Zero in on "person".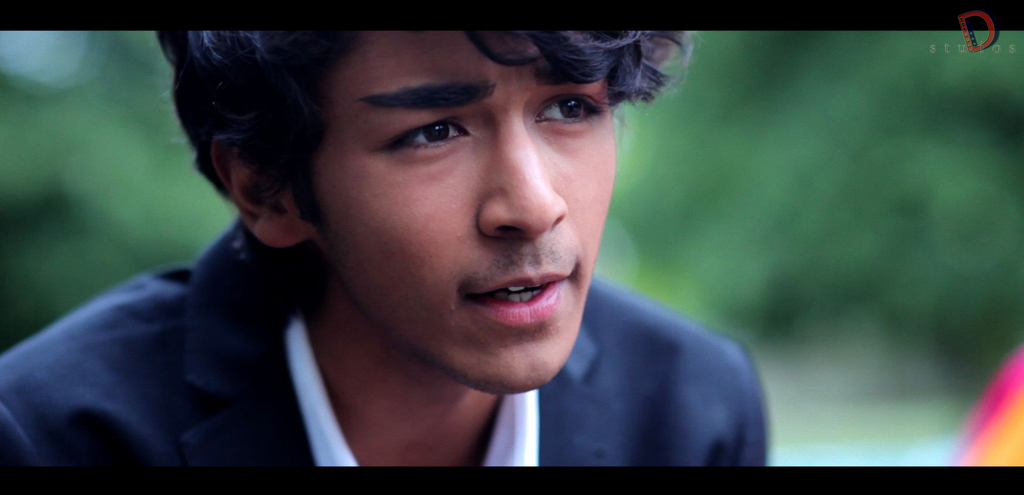
Zeroed in: detection(0, 27, 772, 472).
